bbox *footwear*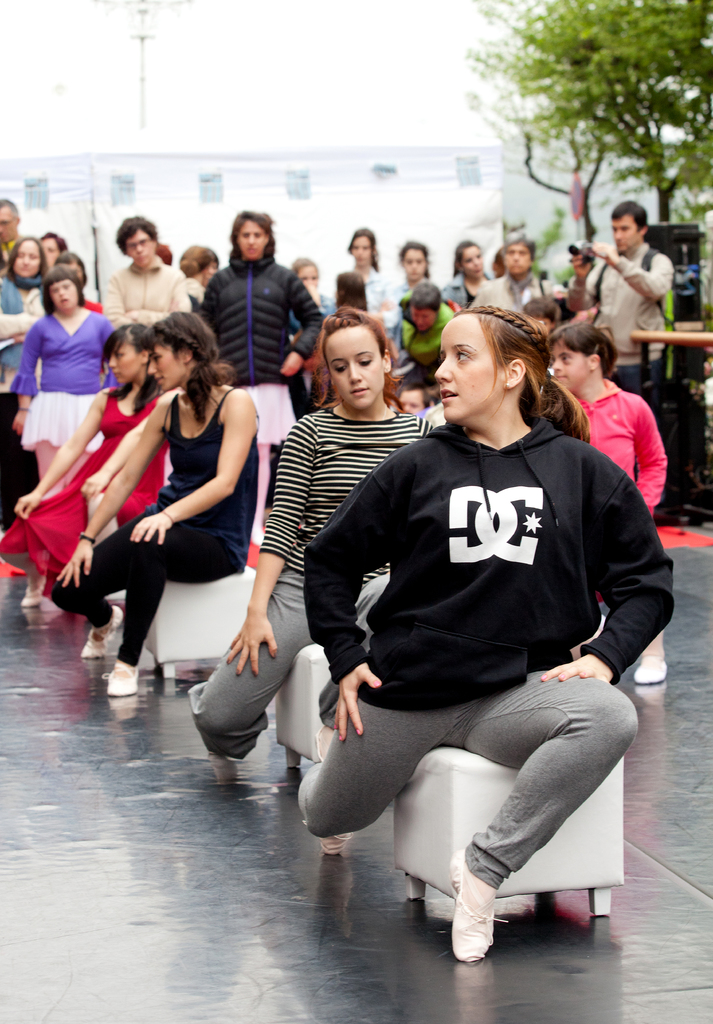
l=448, t=861, r=505, b=959
